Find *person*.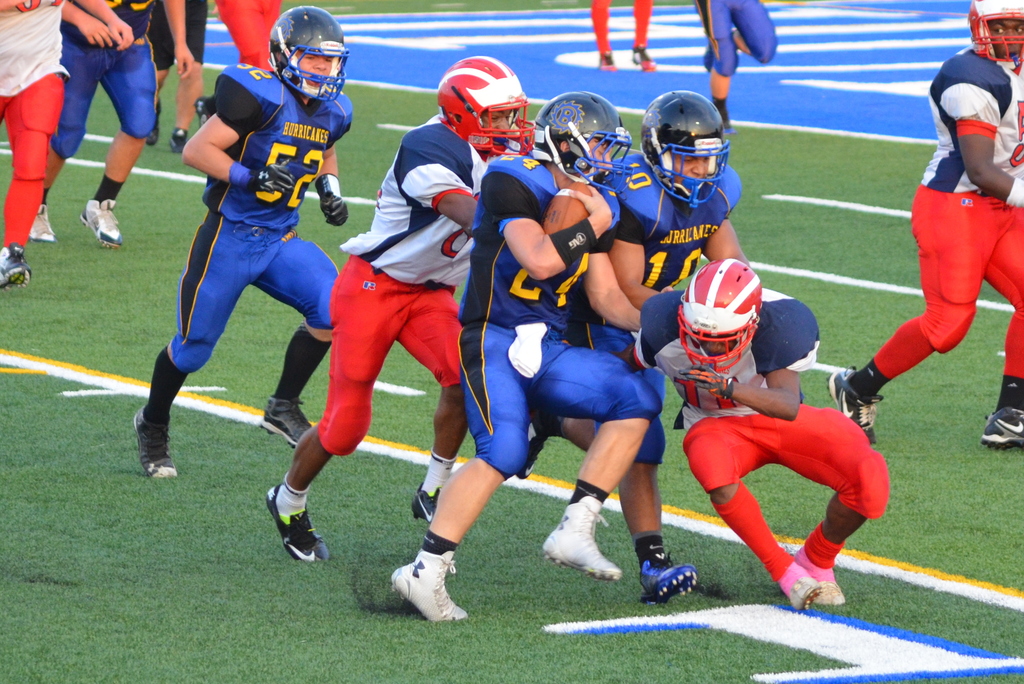
{"x1": 617, "y1": 259, "x2": 888, "y2": 606}.
